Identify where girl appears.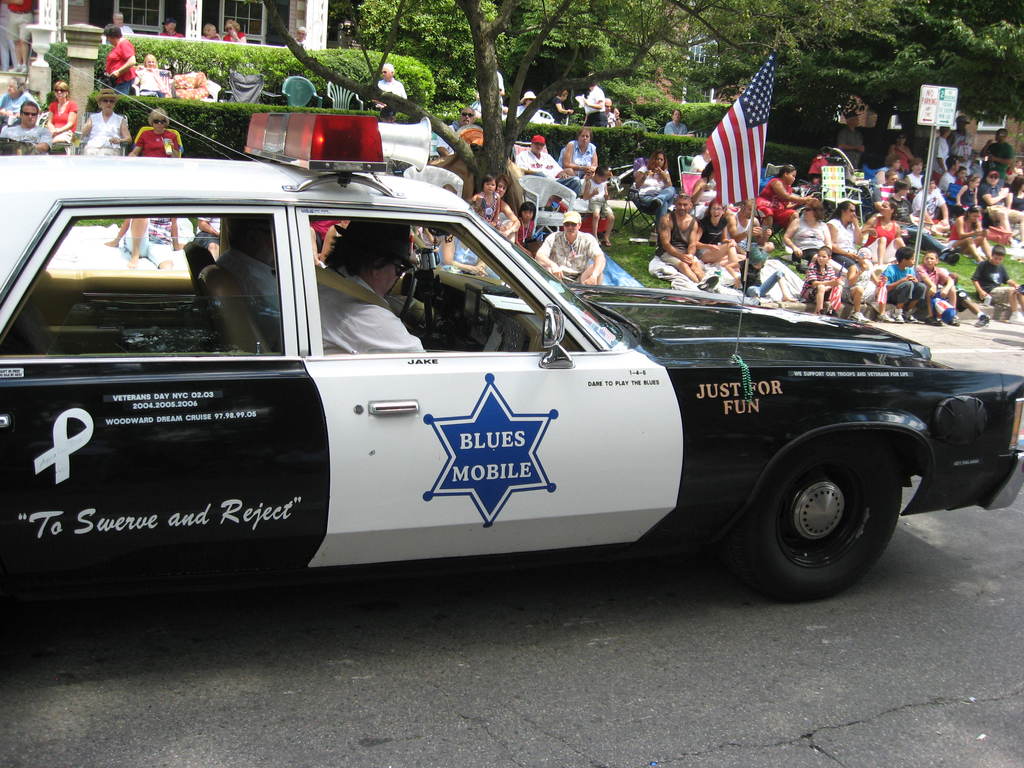
Appears at left=950, top=205, right=995, bottom=260.
